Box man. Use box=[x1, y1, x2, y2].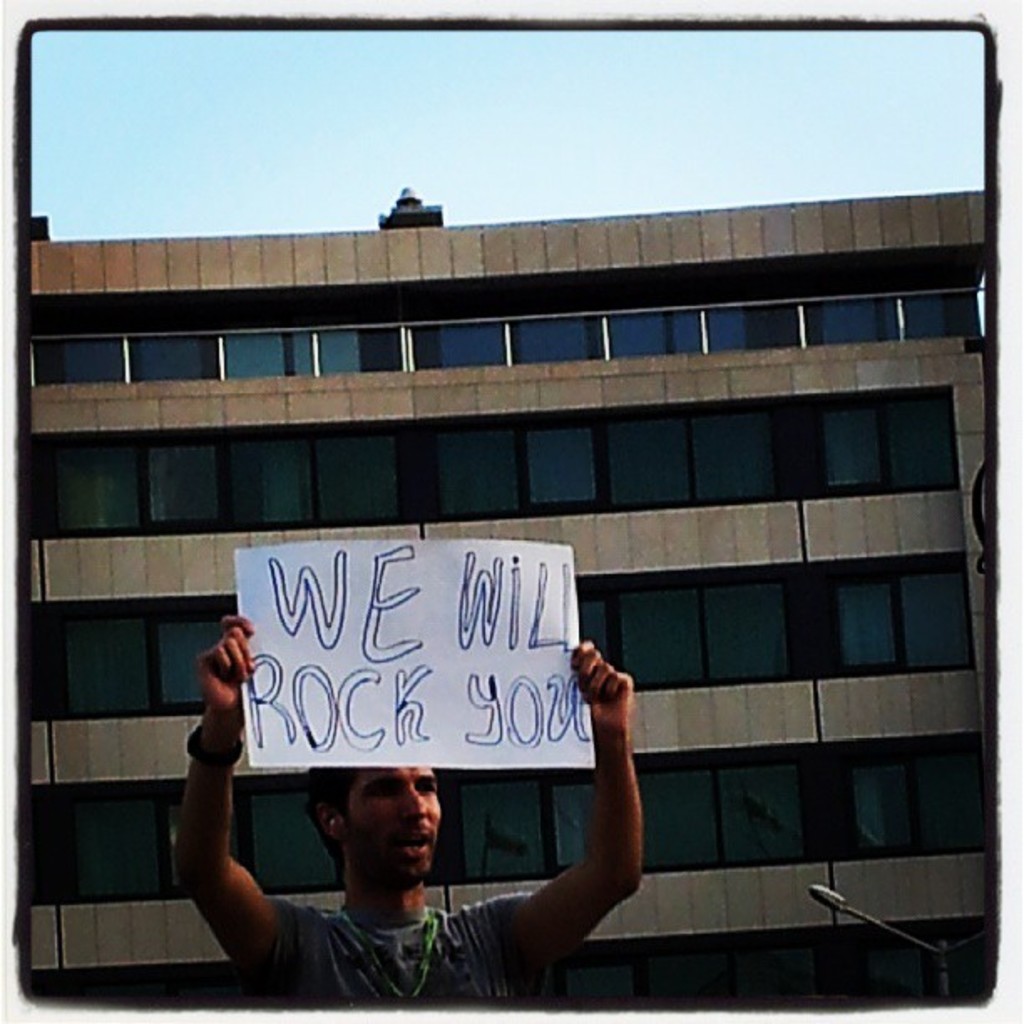
box=[164, 566, 686, 980].
